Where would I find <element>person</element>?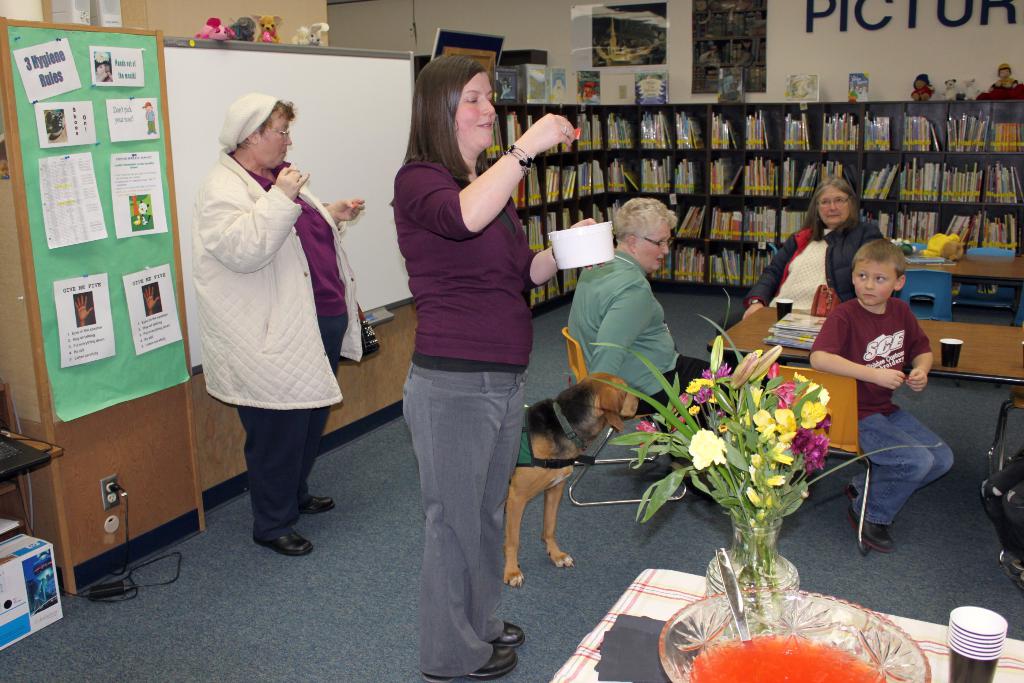
At bbox=(556, 195, 724, 496).
